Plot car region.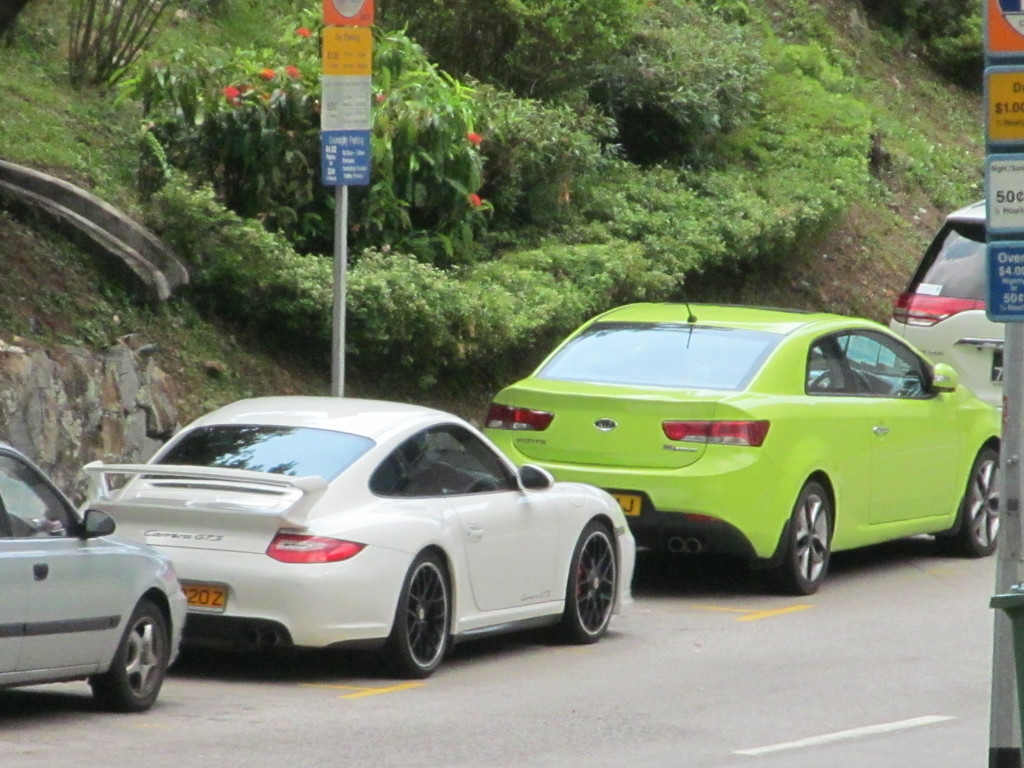
Plotted at [left=73, top=393, right=639, bottom=677].
